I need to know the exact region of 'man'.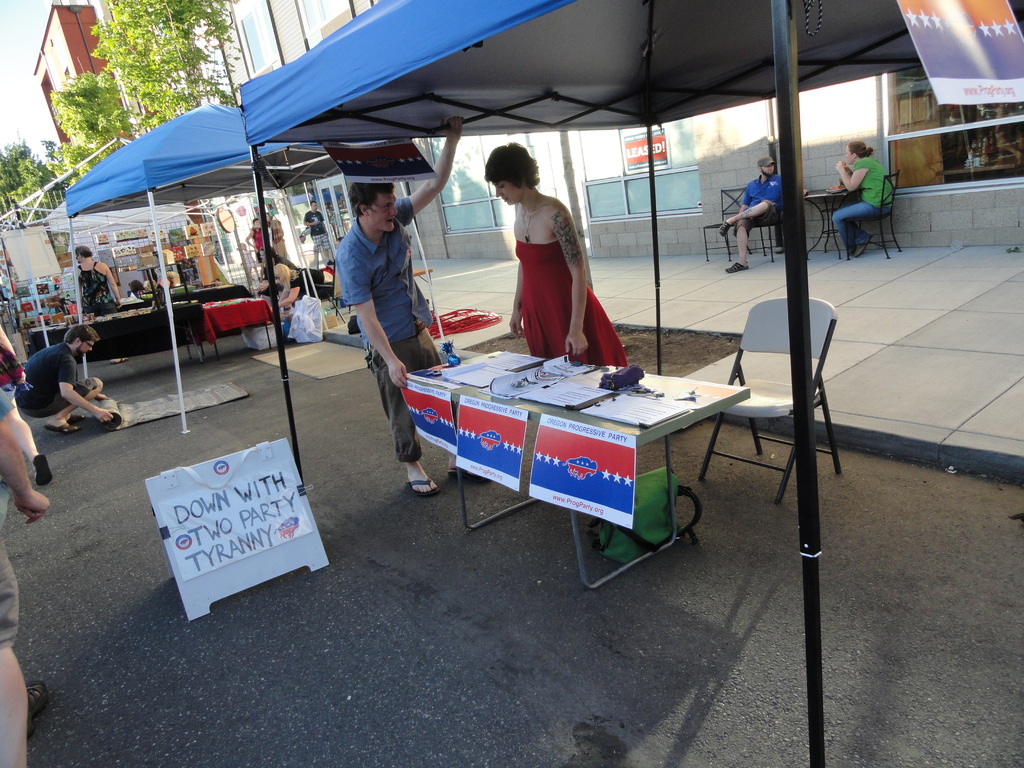
Region: 15, 317, 100, 436.
